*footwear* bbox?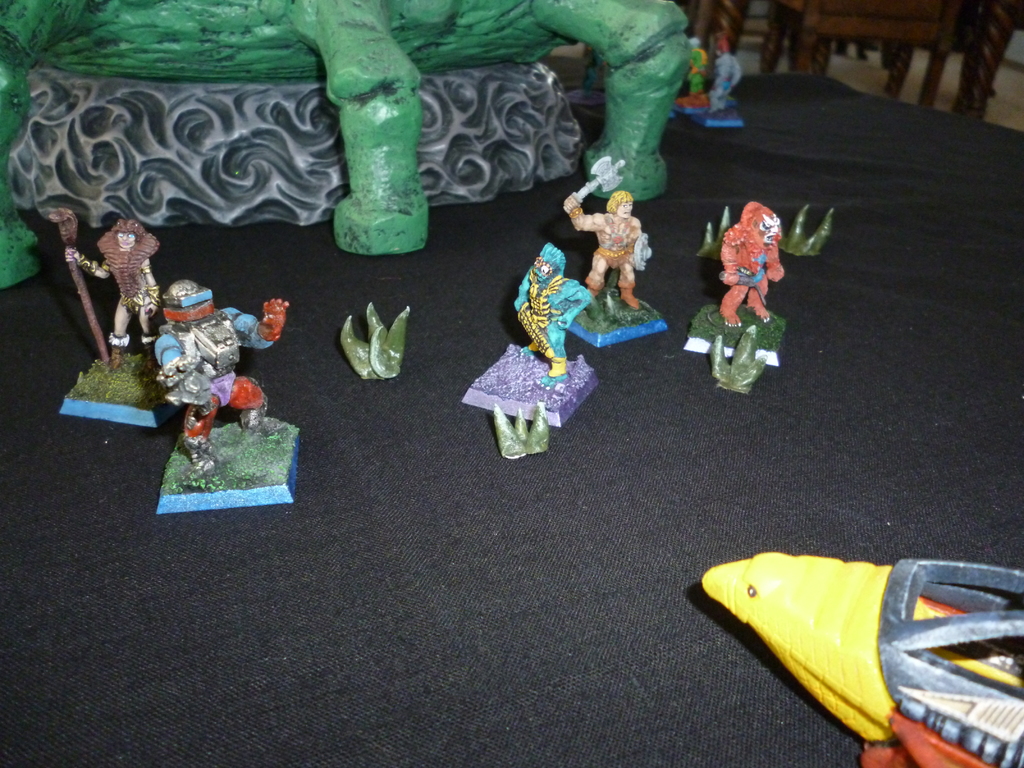
bbox=[583, 277, 609, 301]
